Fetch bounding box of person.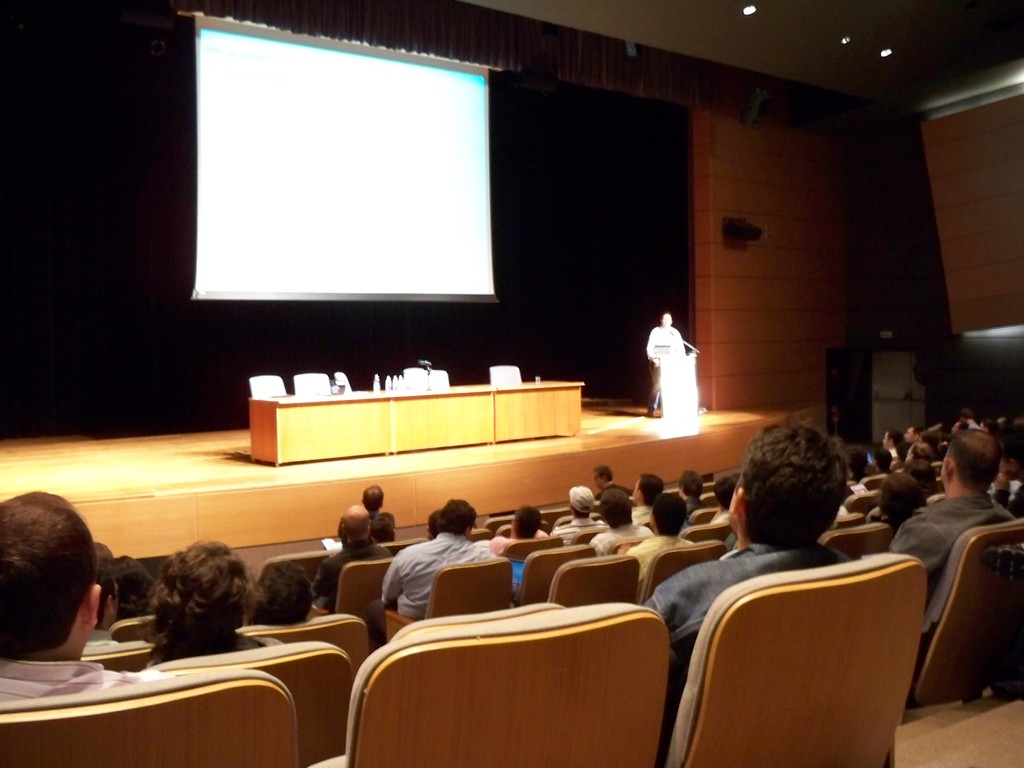
Bbox: bbox=(480, 498, 552, 557).
